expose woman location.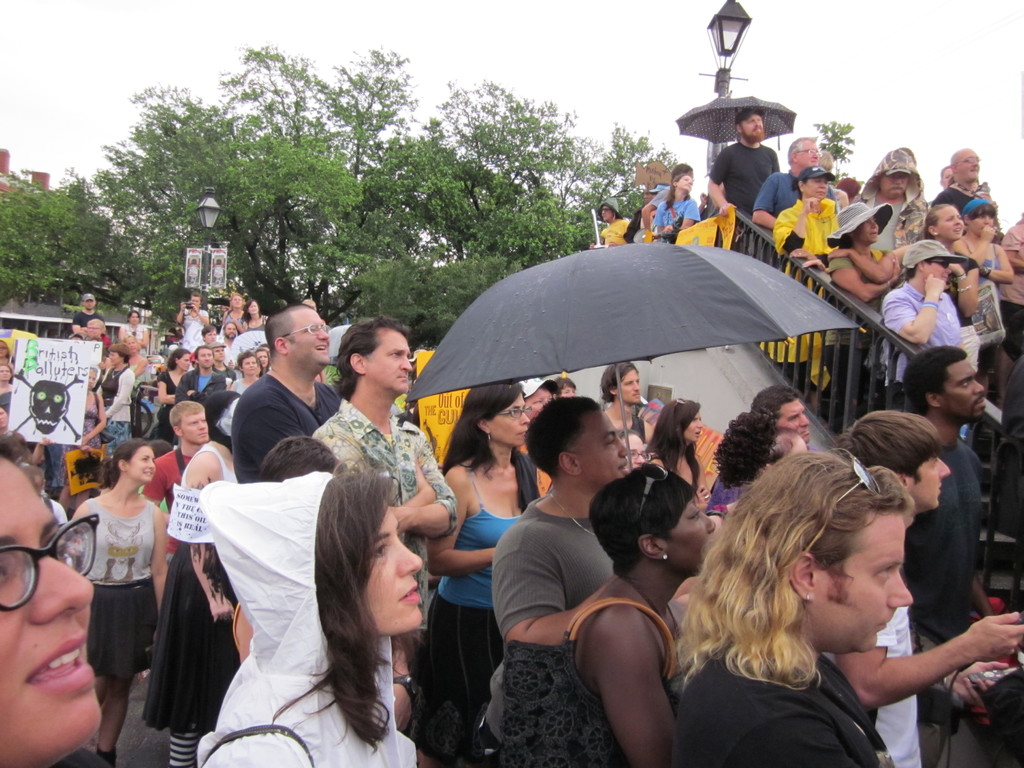
Exposed at x1=241 y1=298 x2=269 y2=333.
